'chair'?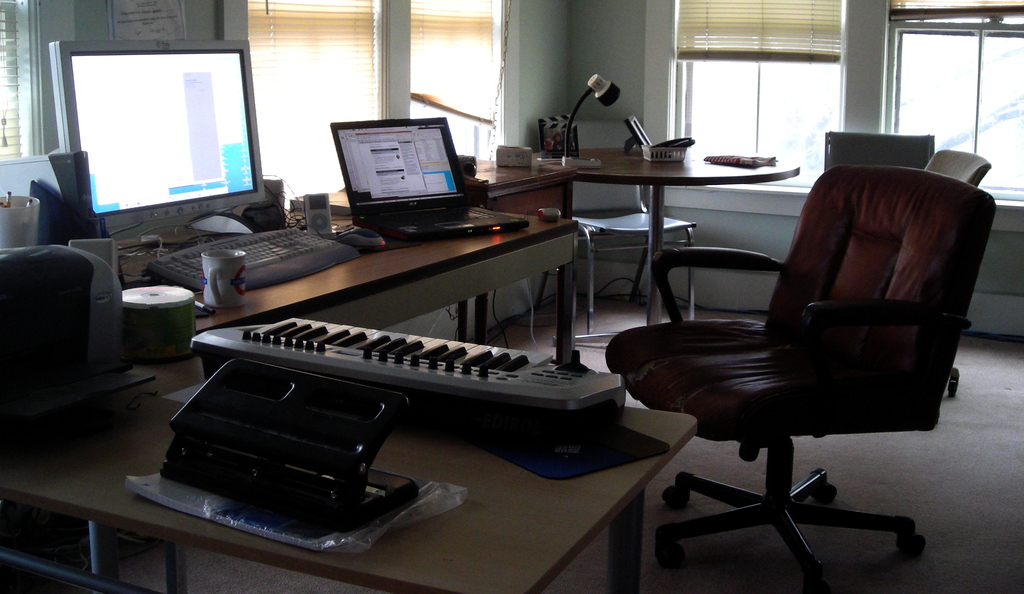
locate(924, 145, 992, 188)
